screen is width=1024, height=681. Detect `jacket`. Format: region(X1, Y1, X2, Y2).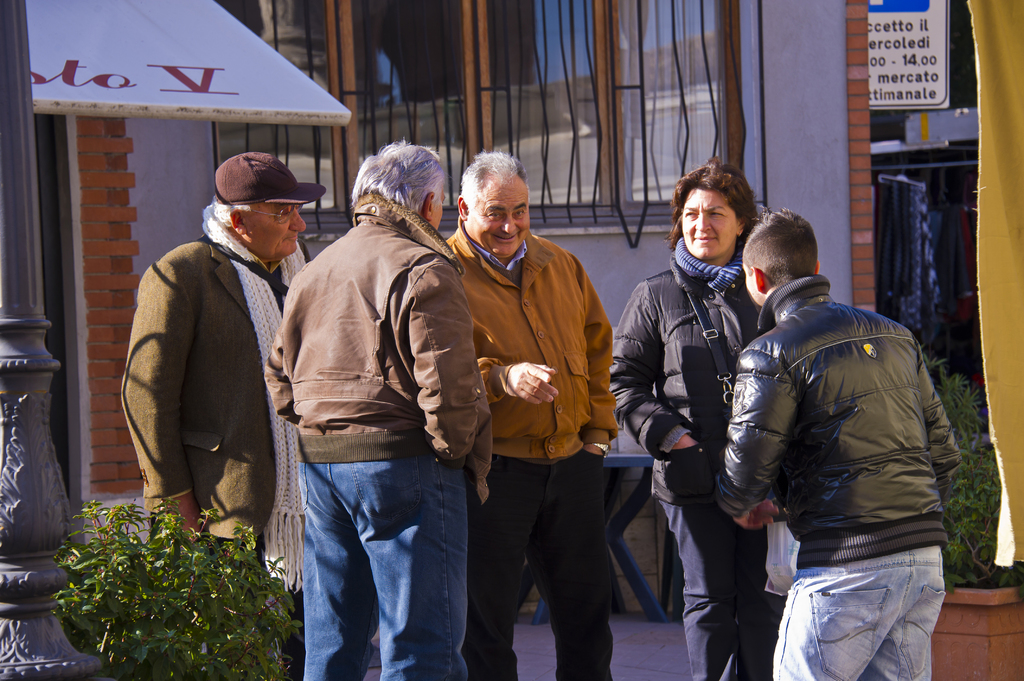
region(733, 246, 970, 591).
